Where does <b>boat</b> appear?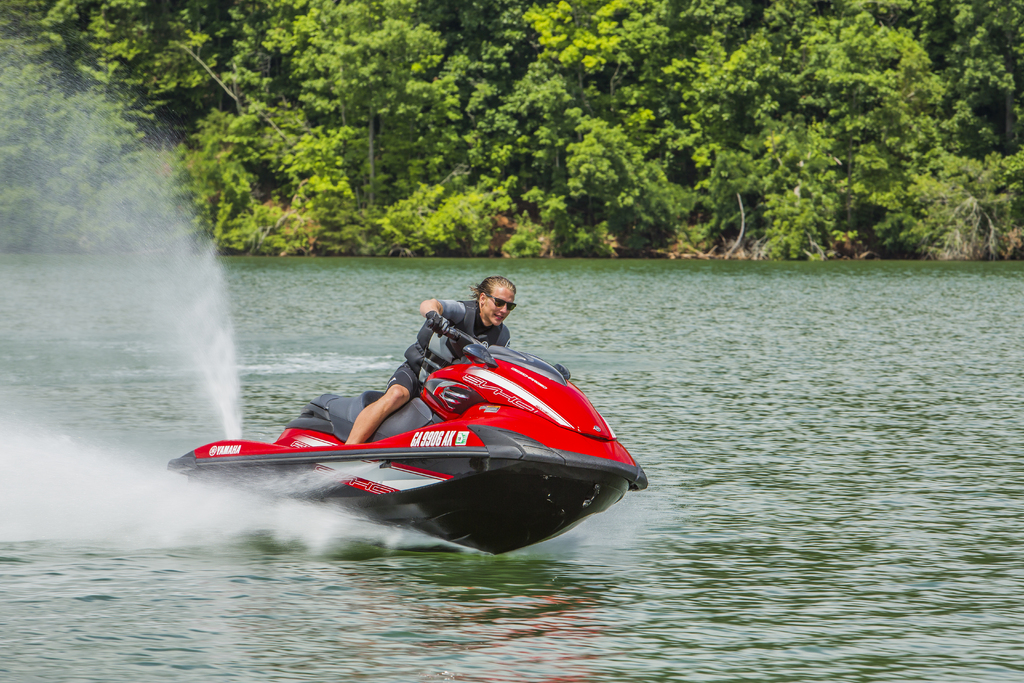
Appears at rect(149, 308, 705, 563).
